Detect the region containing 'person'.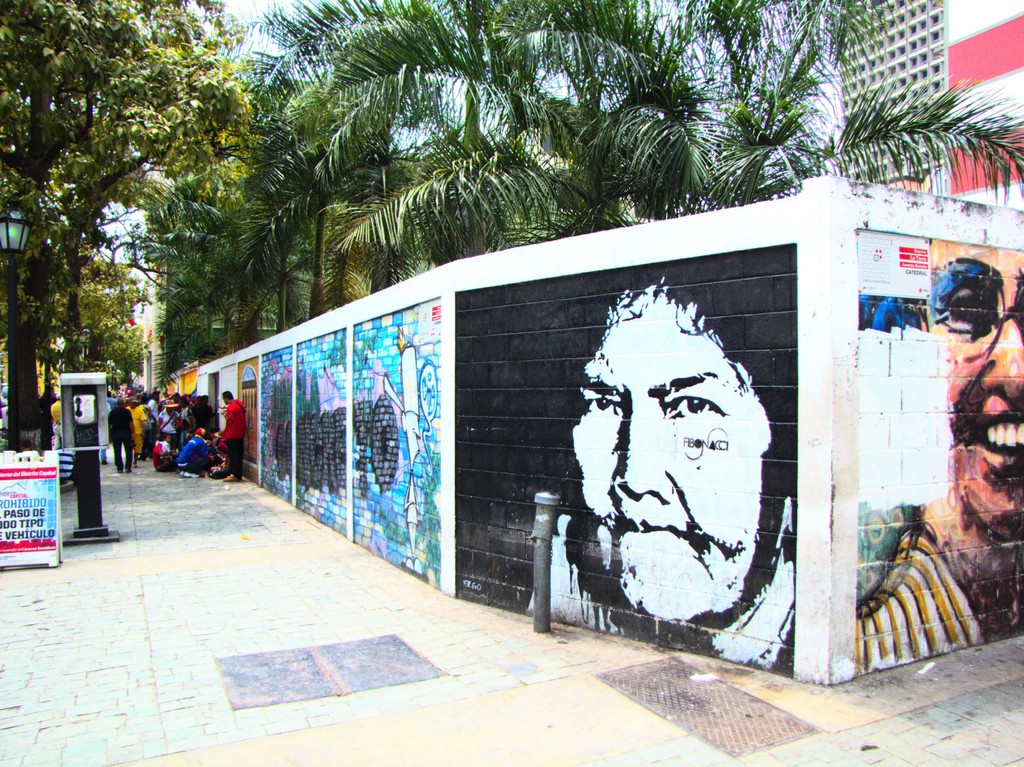
bbox(52, 391, 64, 449).
